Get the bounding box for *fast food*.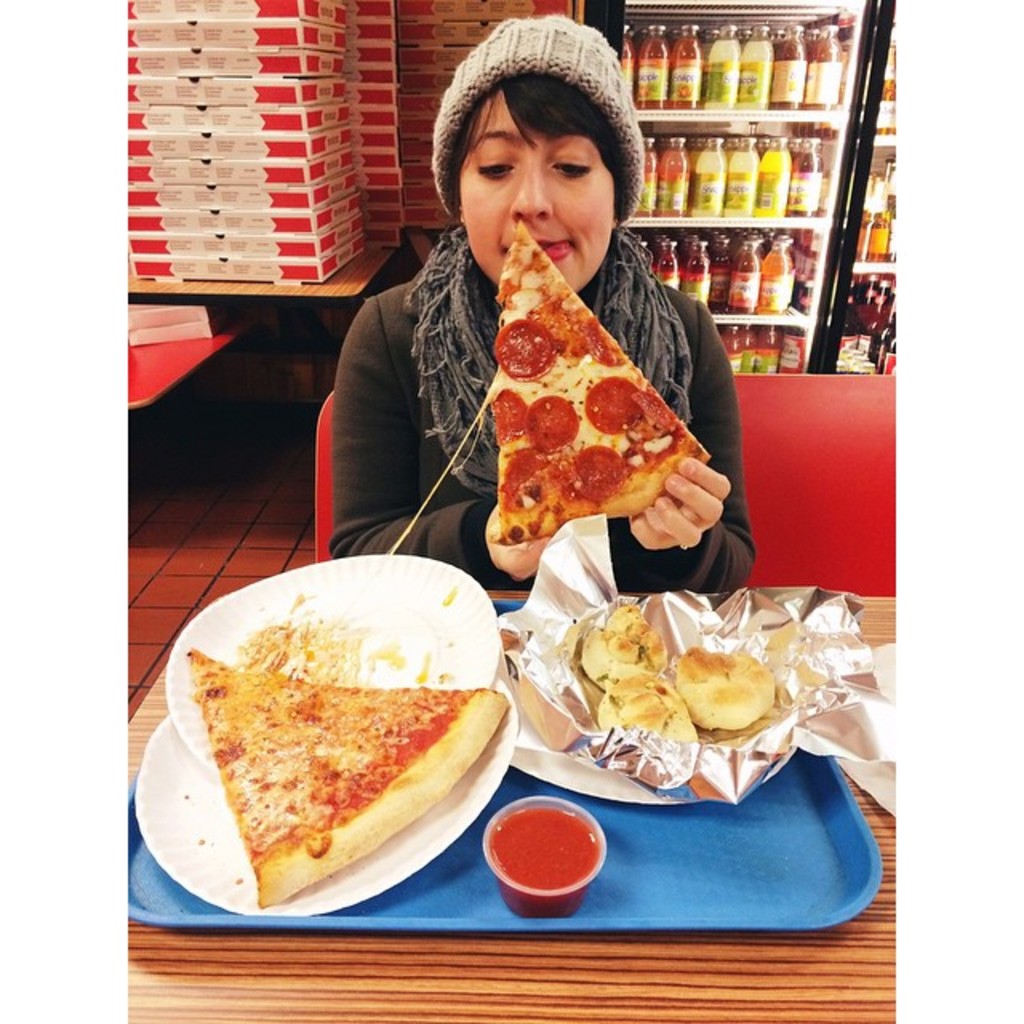
670,635,778,725.
